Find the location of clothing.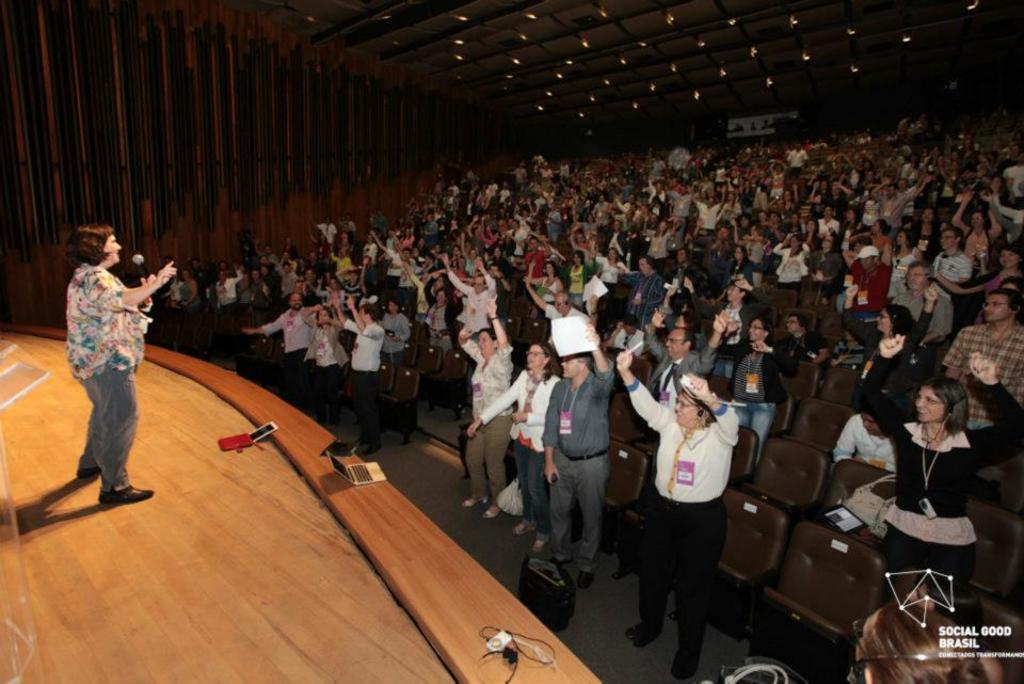
Location: (x1=849, y1=353, x2=1021, y2=602).
